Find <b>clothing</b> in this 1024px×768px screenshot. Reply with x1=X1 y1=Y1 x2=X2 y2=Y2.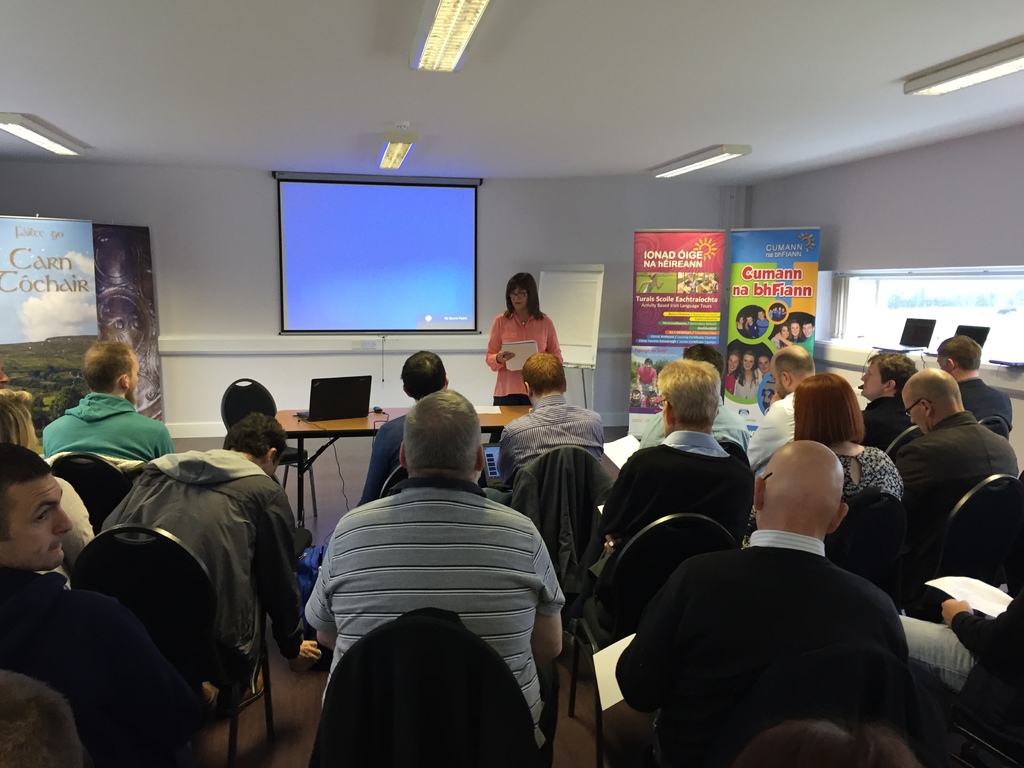
x1=292 y1=477 x2=570 y2=751.
